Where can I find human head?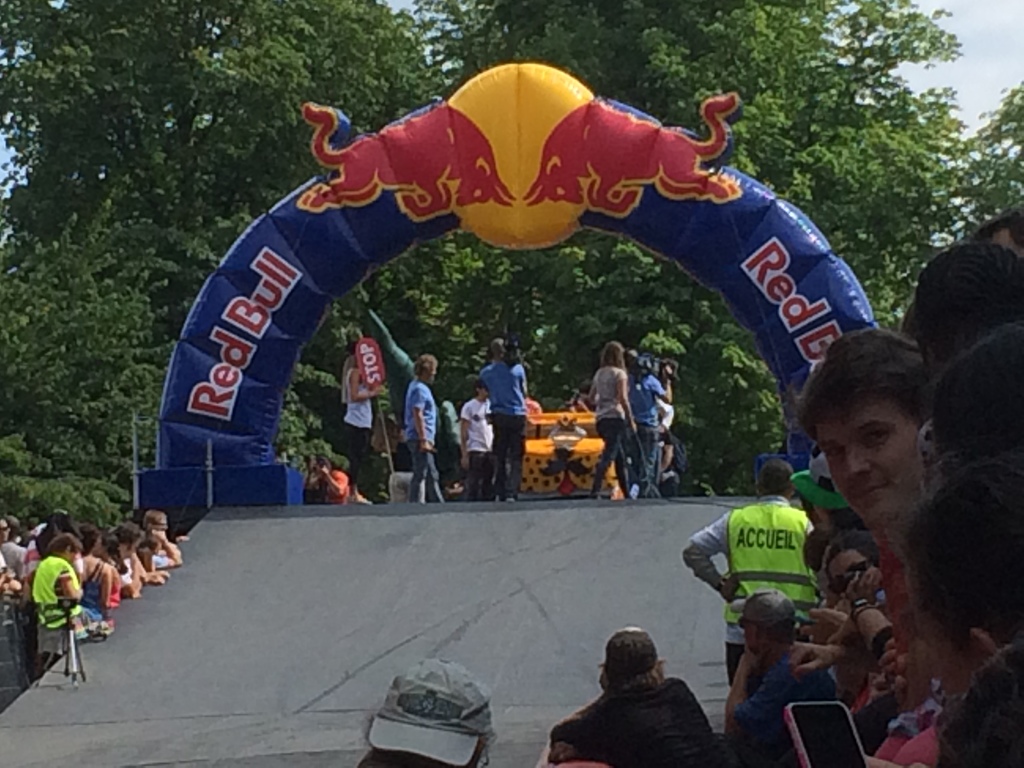
You can find it at <region>625, 348, 641, 365</region>.
